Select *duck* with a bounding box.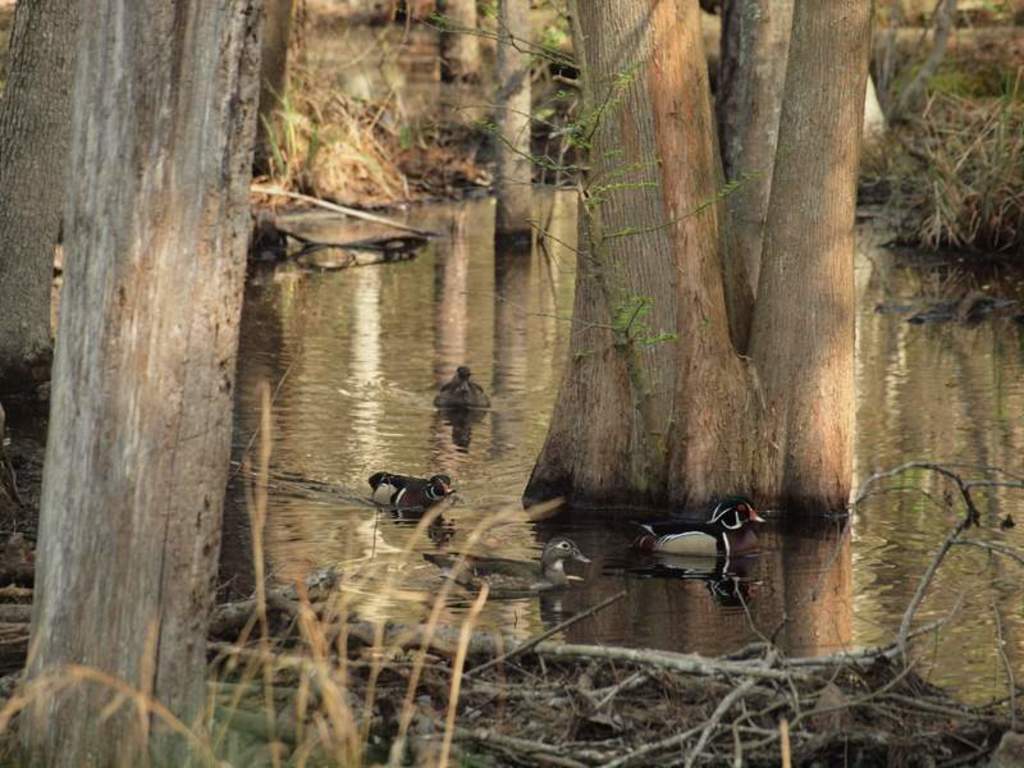
BBox(630, 494, 767, 556).
